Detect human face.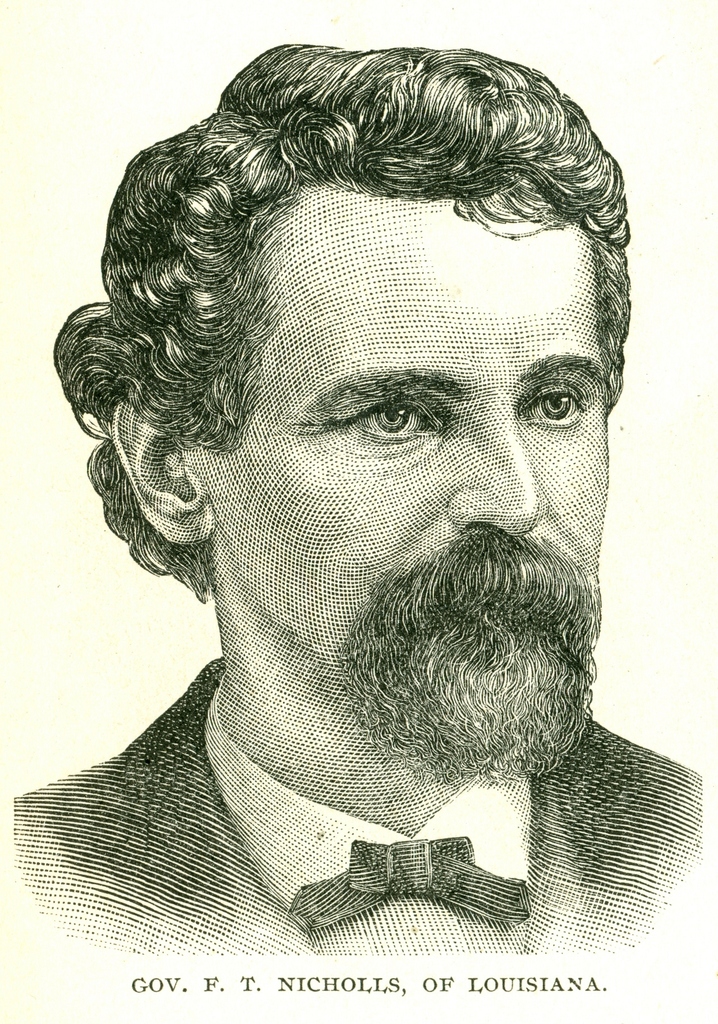
Detected at detection(220, 202, 610, 654).
